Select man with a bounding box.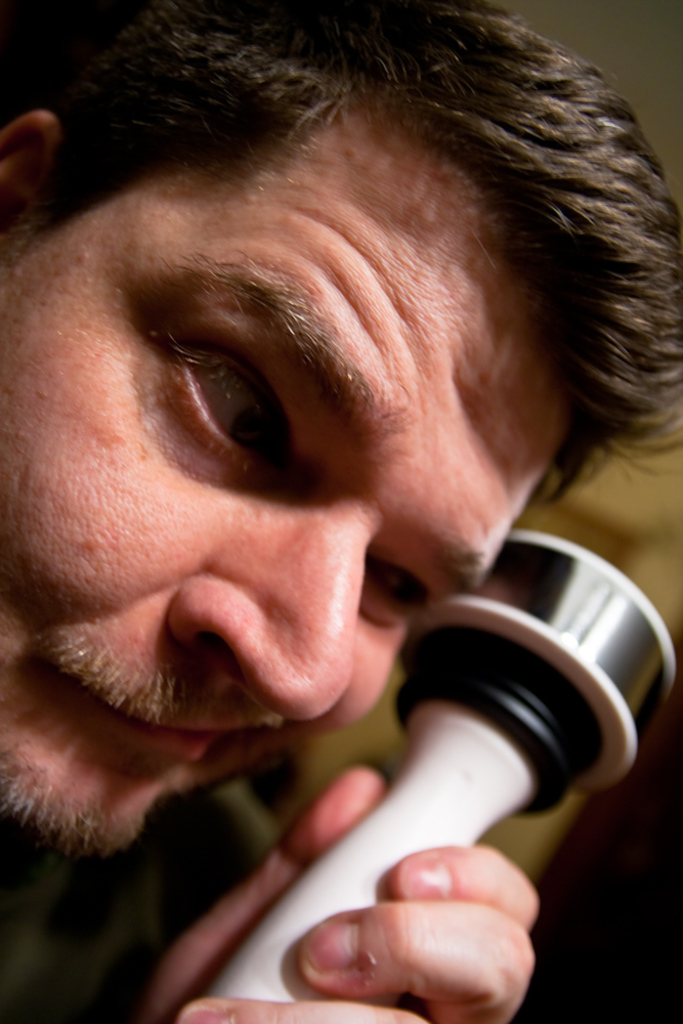
[left=0, top=0, right=682, bottom=1023].
